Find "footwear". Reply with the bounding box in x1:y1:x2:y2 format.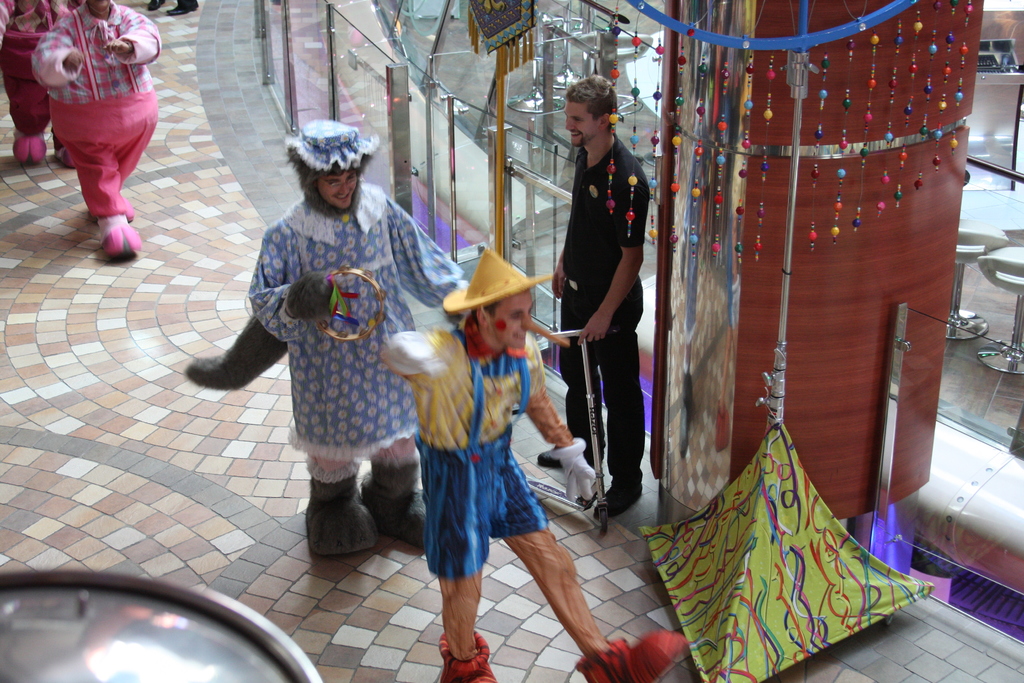
57:138:82:169.
